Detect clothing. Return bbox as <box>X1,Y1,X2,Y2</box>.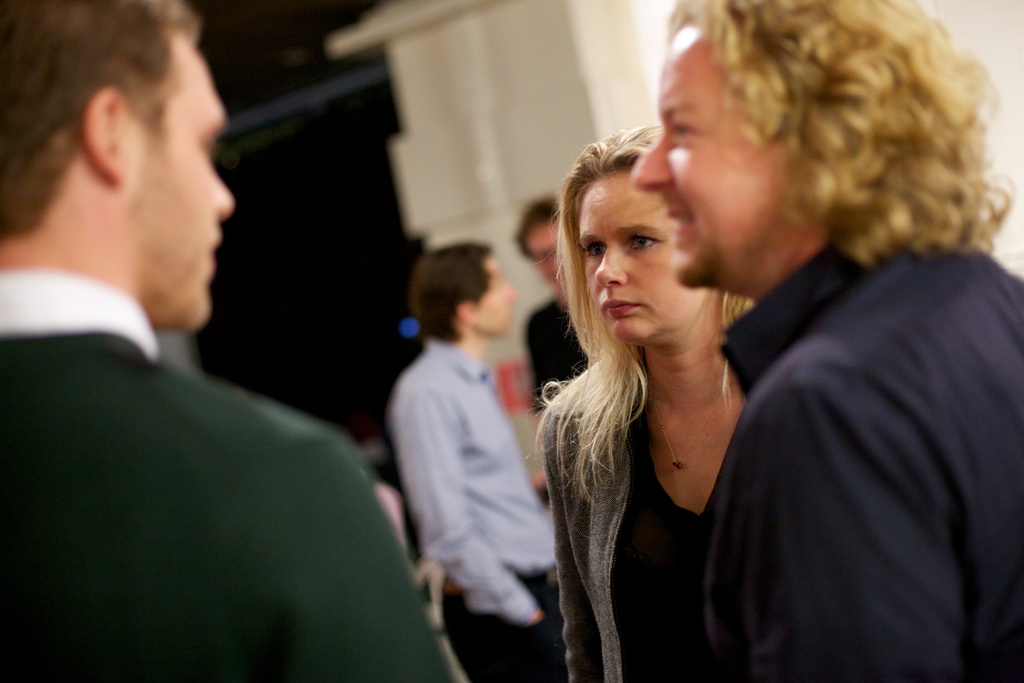
<box>536,392,749,677</box>.
